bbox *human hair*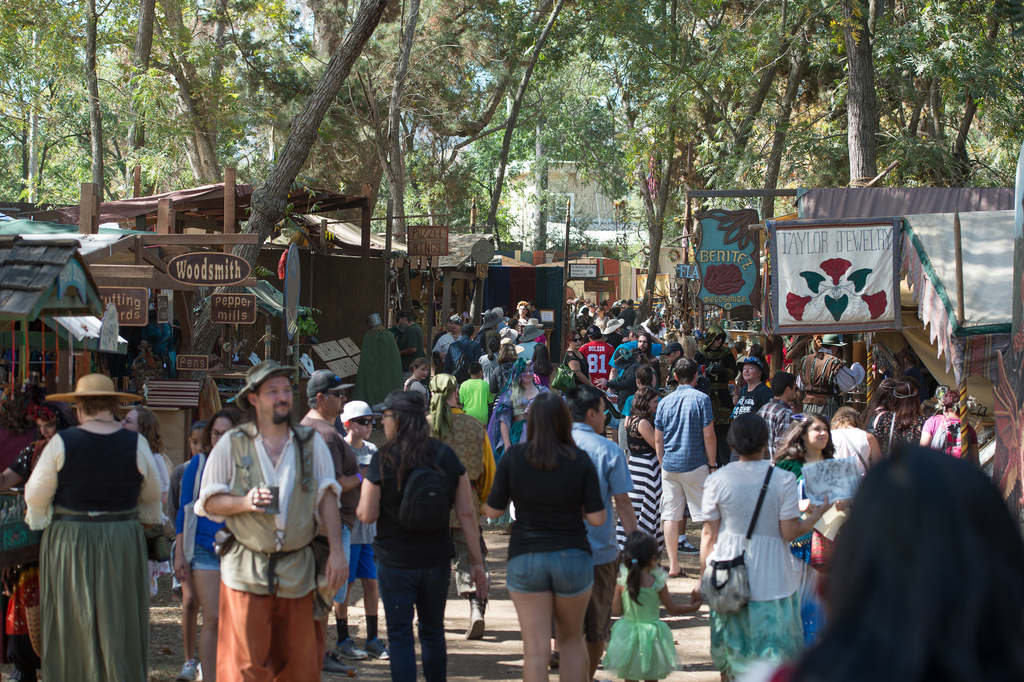
detection(622, 530, 658, 605)
